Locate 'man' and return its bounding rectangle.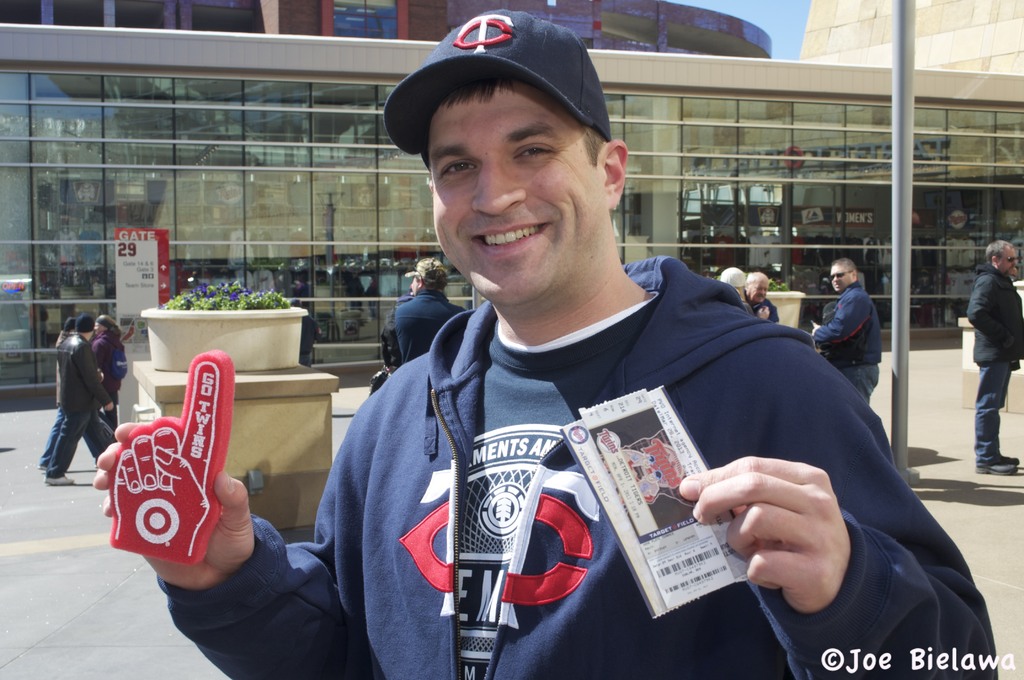
box=[968, 239, 1023, 474].
